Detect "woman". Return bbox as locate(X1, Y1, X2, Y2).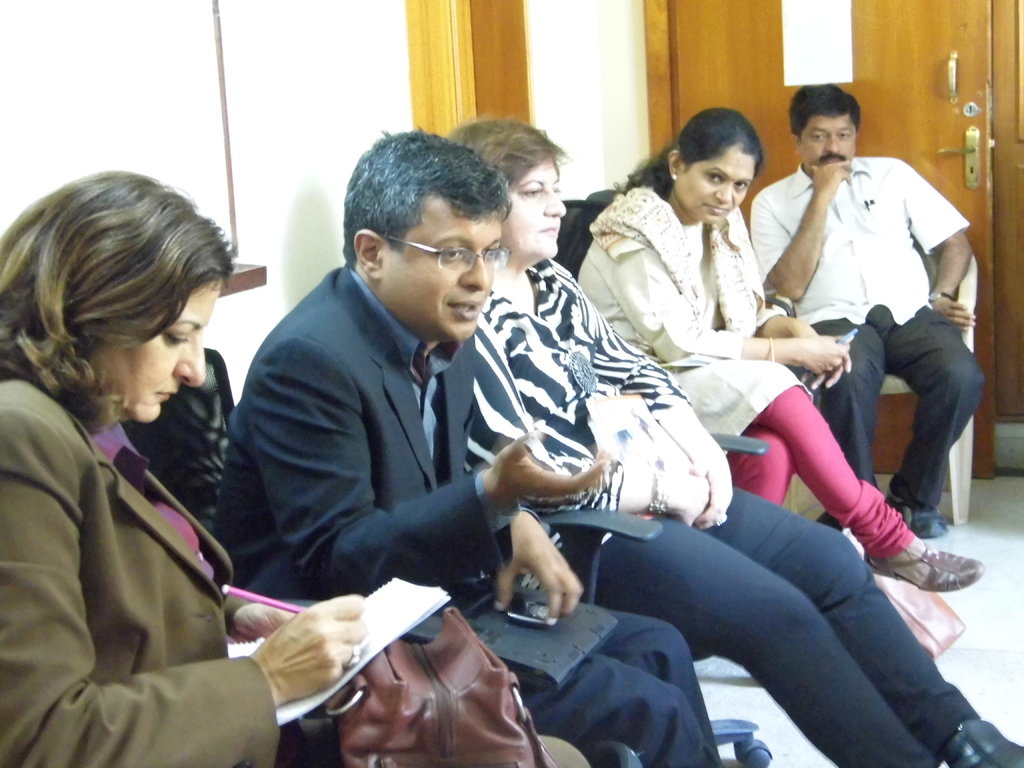
locate(0, 149, 284, 767).
